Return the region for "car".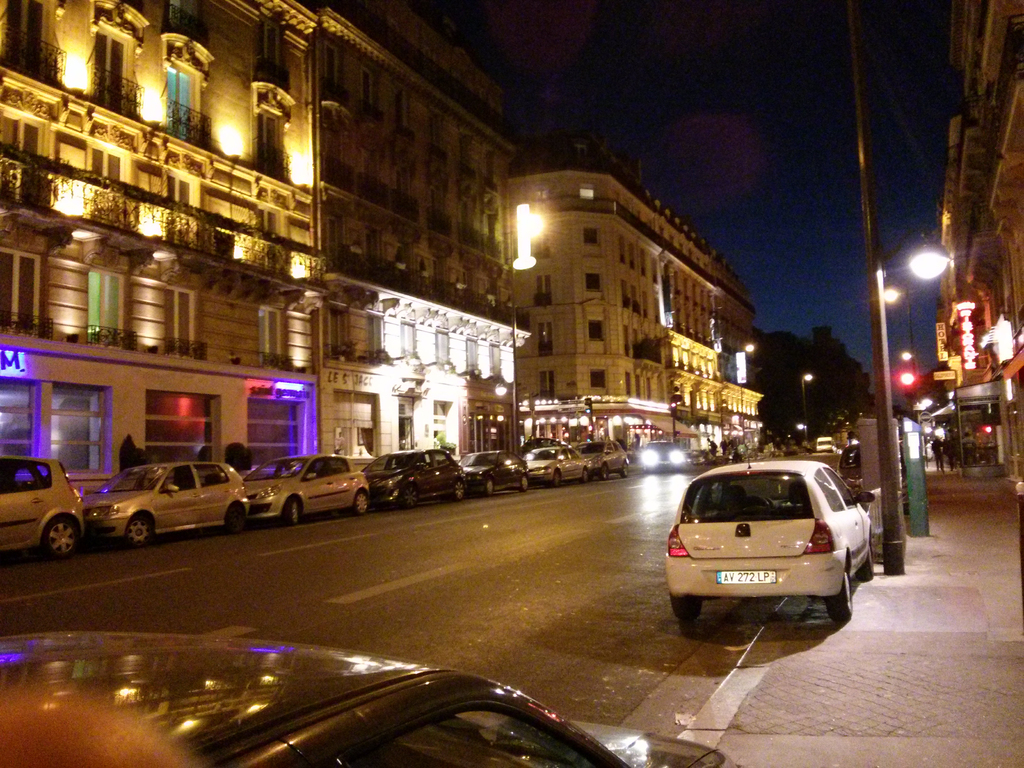
l=835, t=440, r=909, b=513.
